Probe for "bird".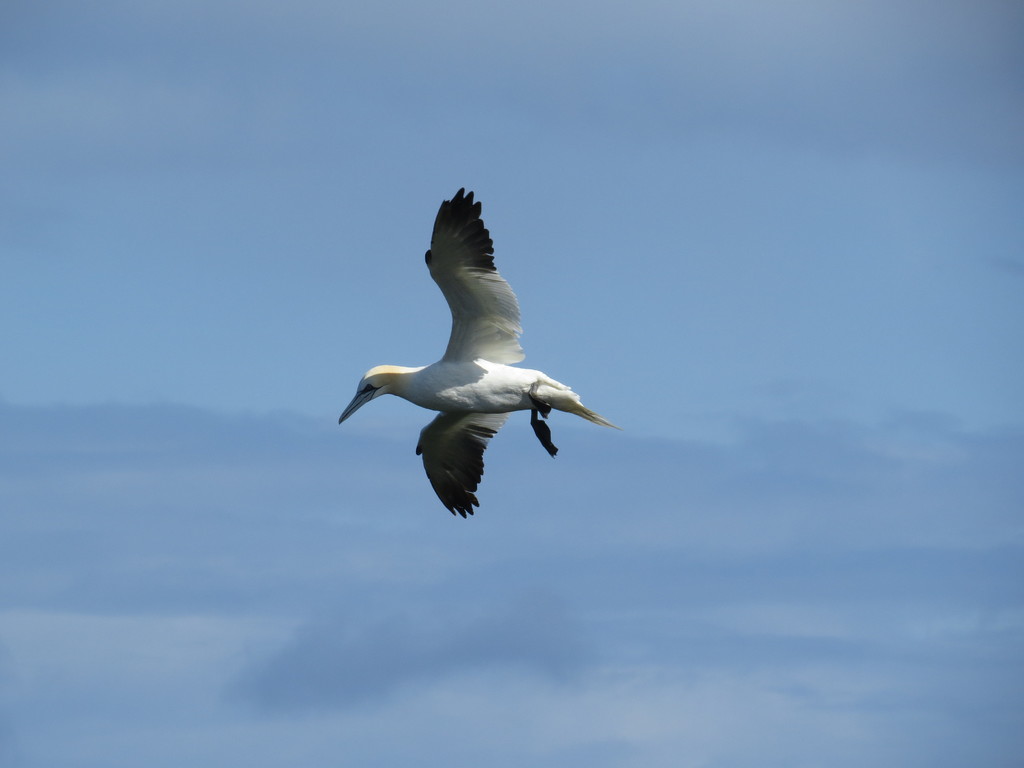
Probe result: box=[330, 193, 613, 522].
